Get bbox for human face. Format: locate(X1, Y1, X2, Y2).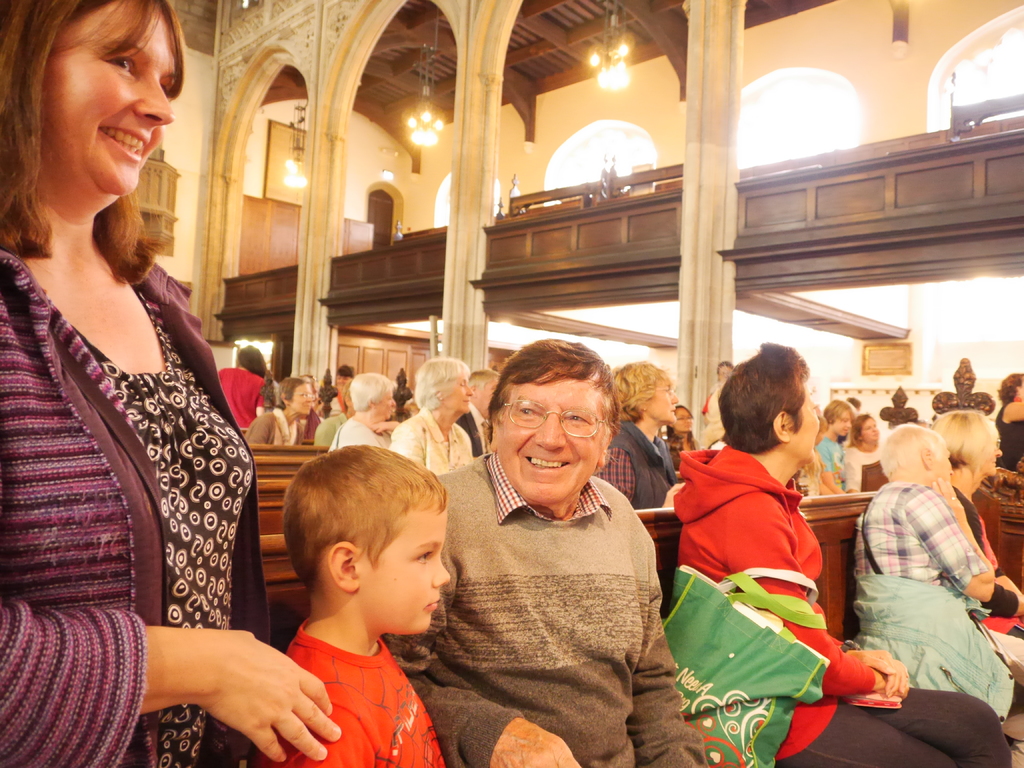
locate(866, 421, 877, 440).
